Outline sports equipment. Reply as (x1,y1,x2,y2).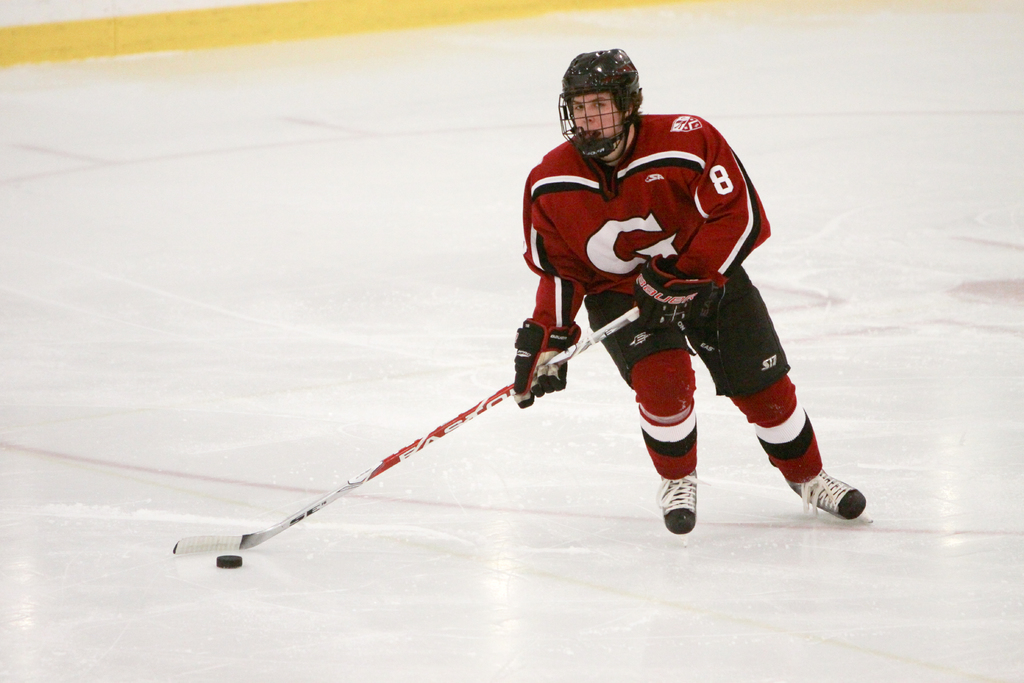
(783,465,874,526).
